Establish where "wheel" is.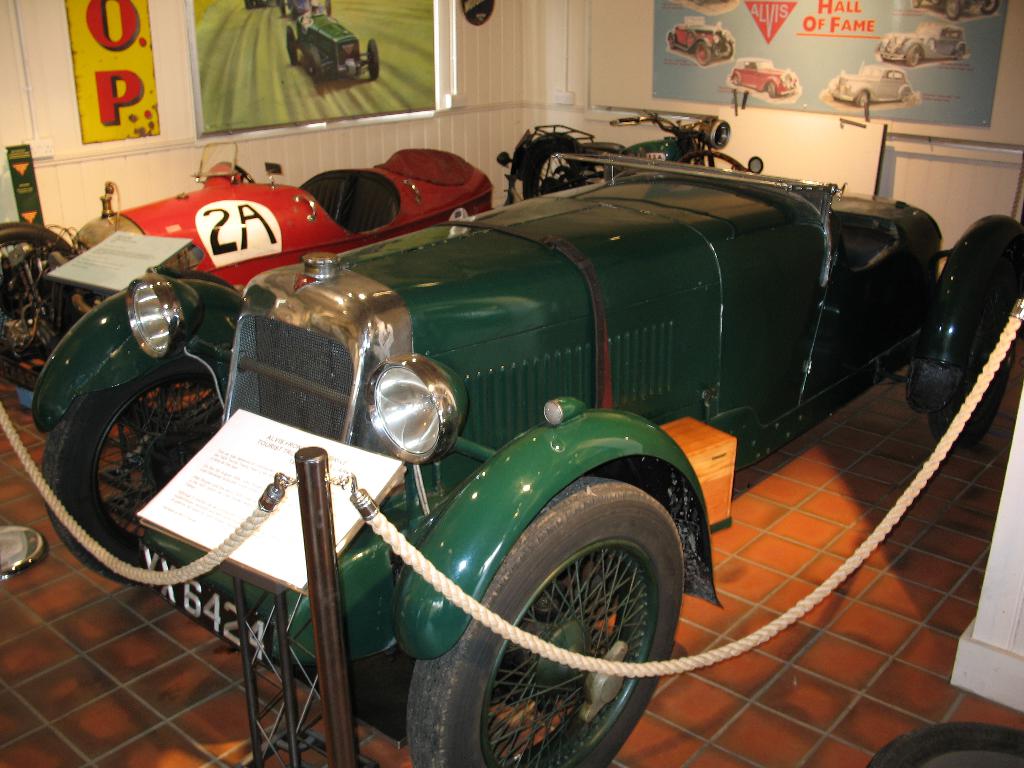
Established at box=[287, 27, 296, 63].
